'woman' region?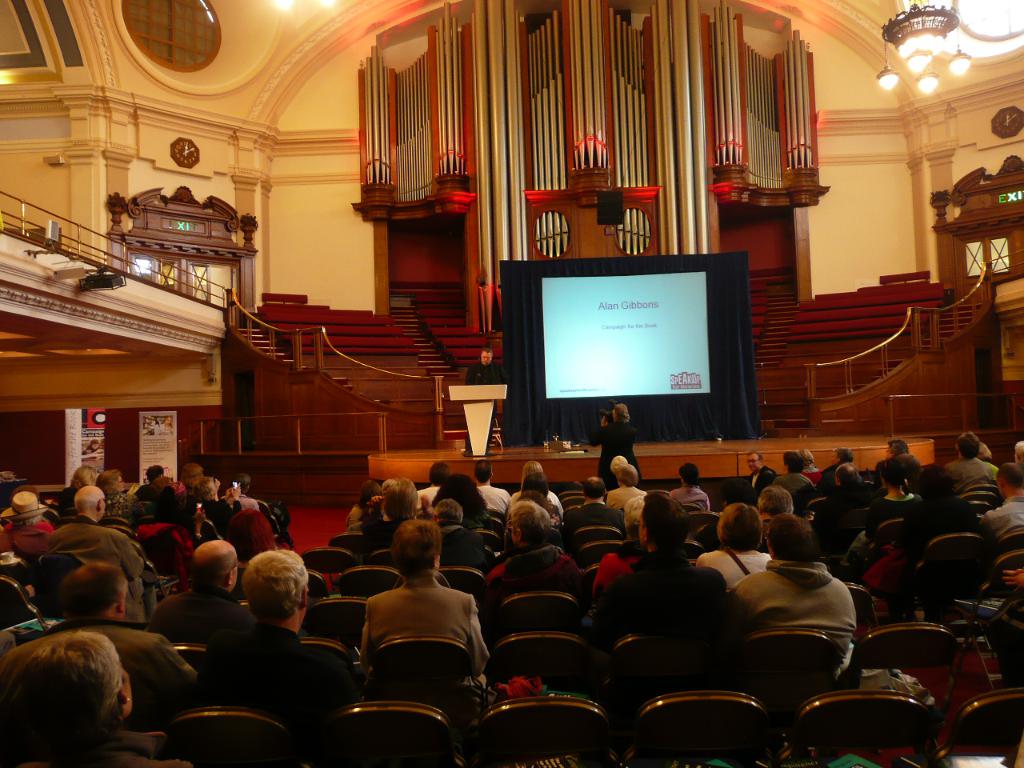
699, 504, 777, 592
